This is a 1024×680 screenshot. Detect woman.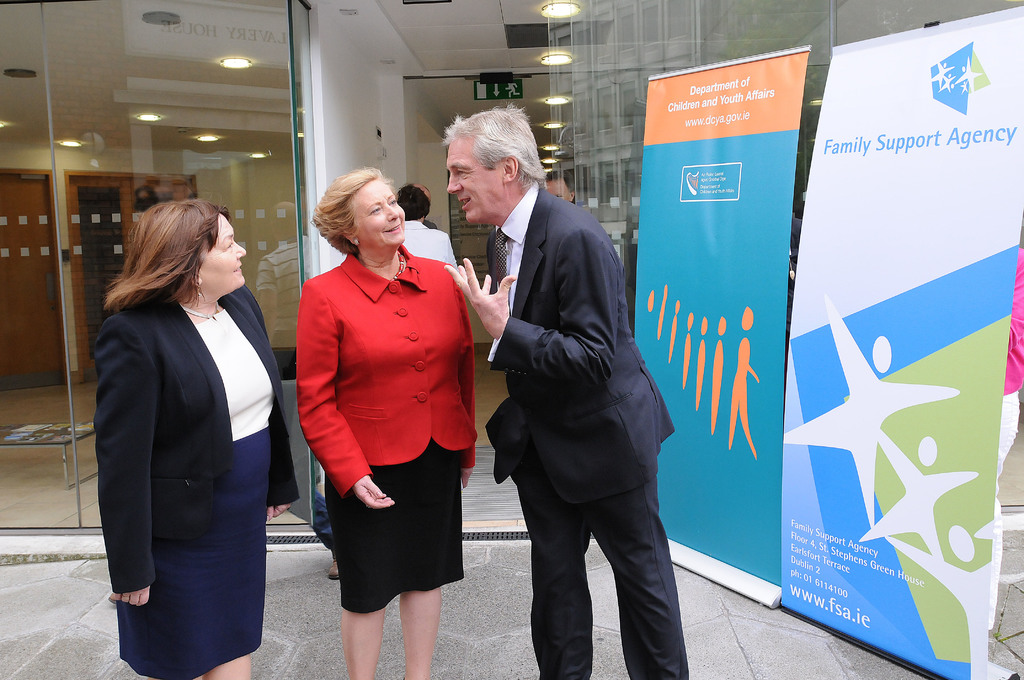
[x1=295, y1=164, x2=493, y2=679].
